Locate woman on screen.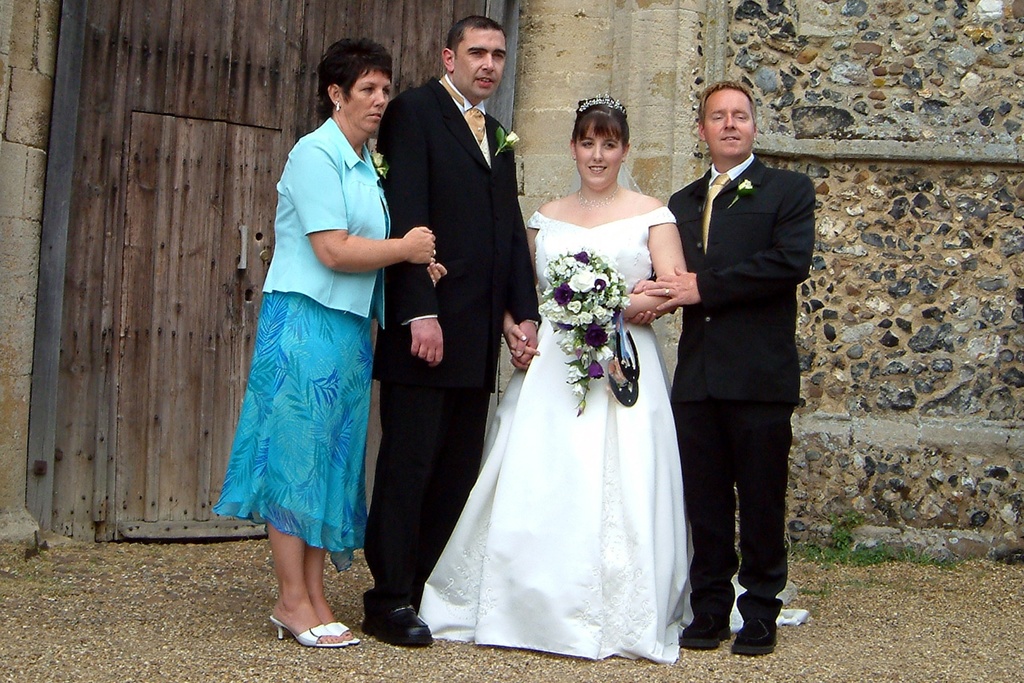
On screen at (435, 79, 701, 670).
